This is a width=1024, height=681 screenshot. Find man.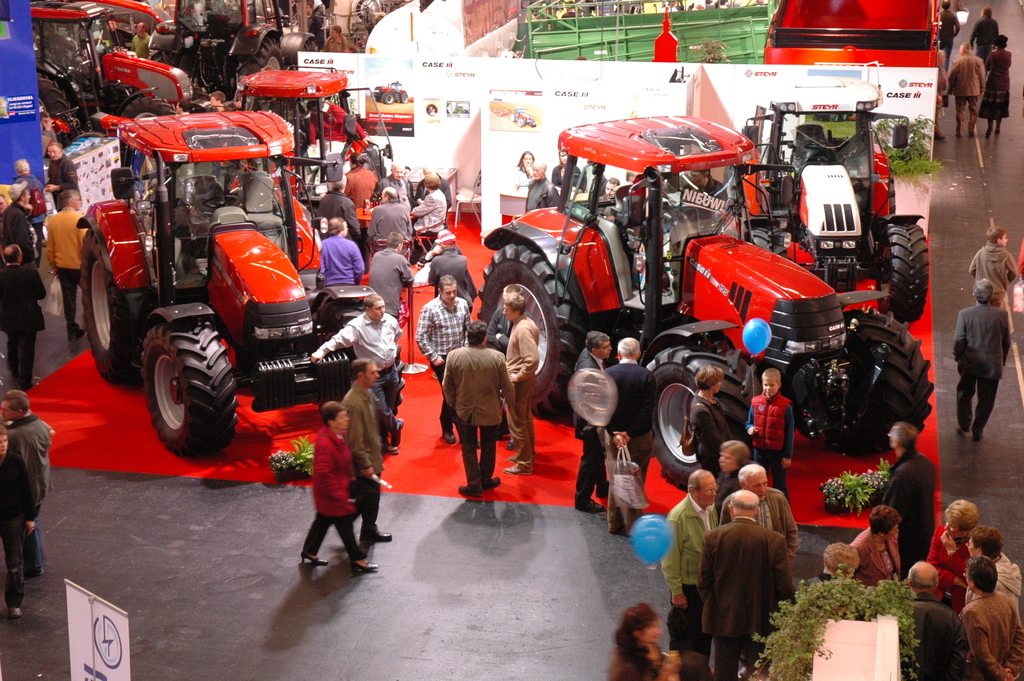
Bounding box: Rect(417, 277, 488, 443).
